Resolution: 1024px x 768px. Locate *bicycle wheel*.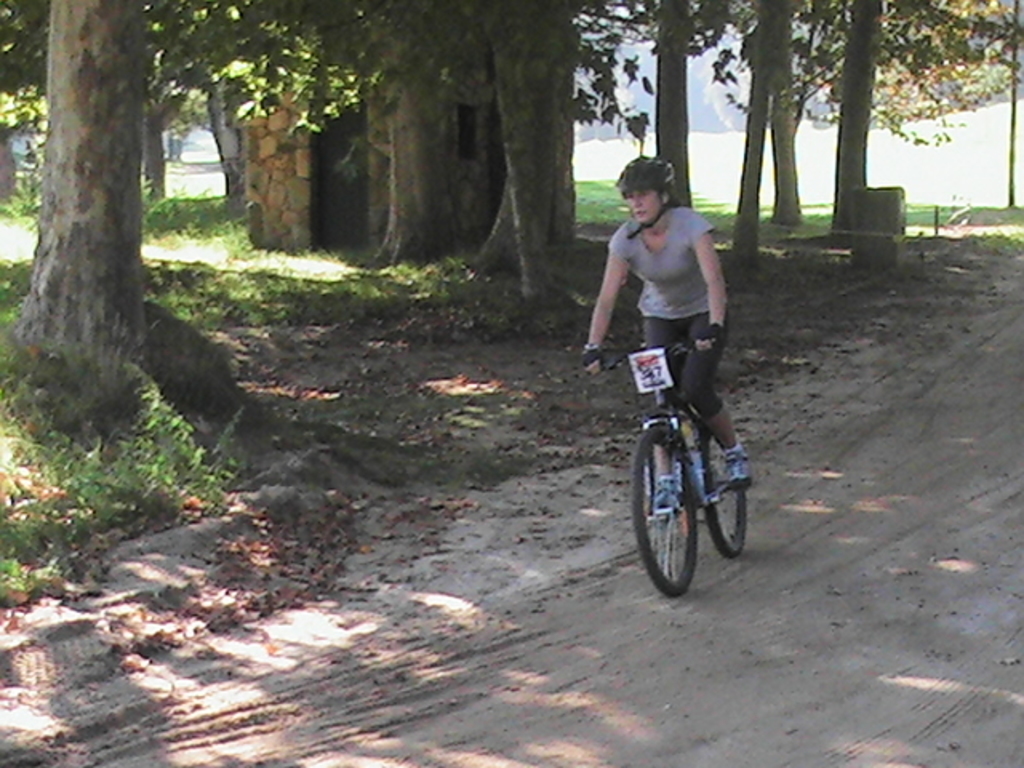
locate(629, 414, 704, 598).
